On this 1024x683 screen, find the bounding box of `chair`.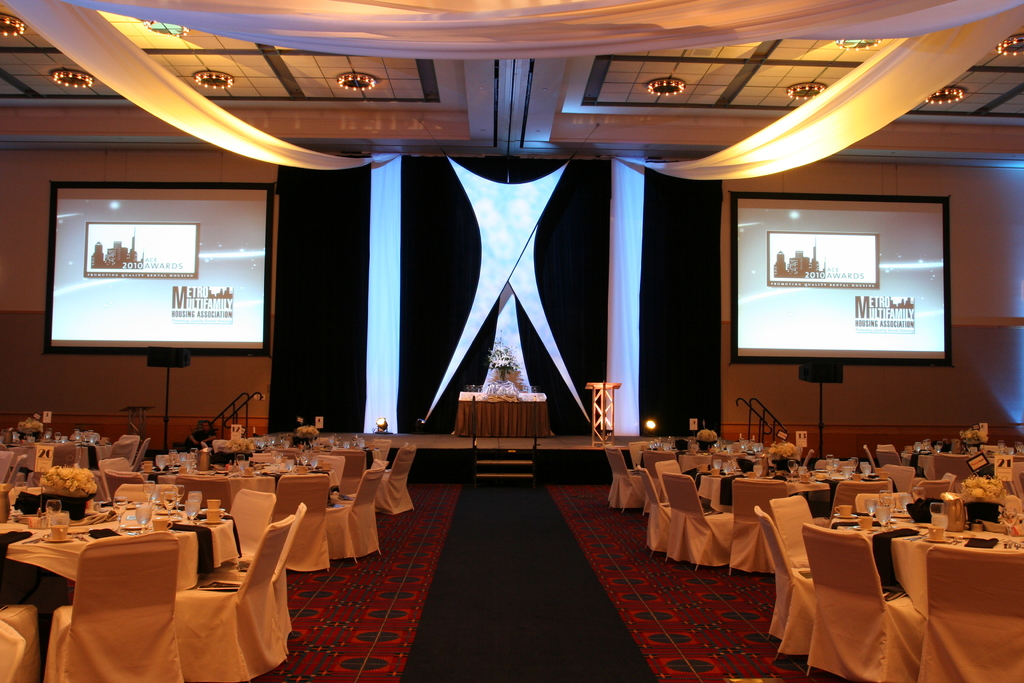
Bounding box: select_region(95, 457, 136, 500).
